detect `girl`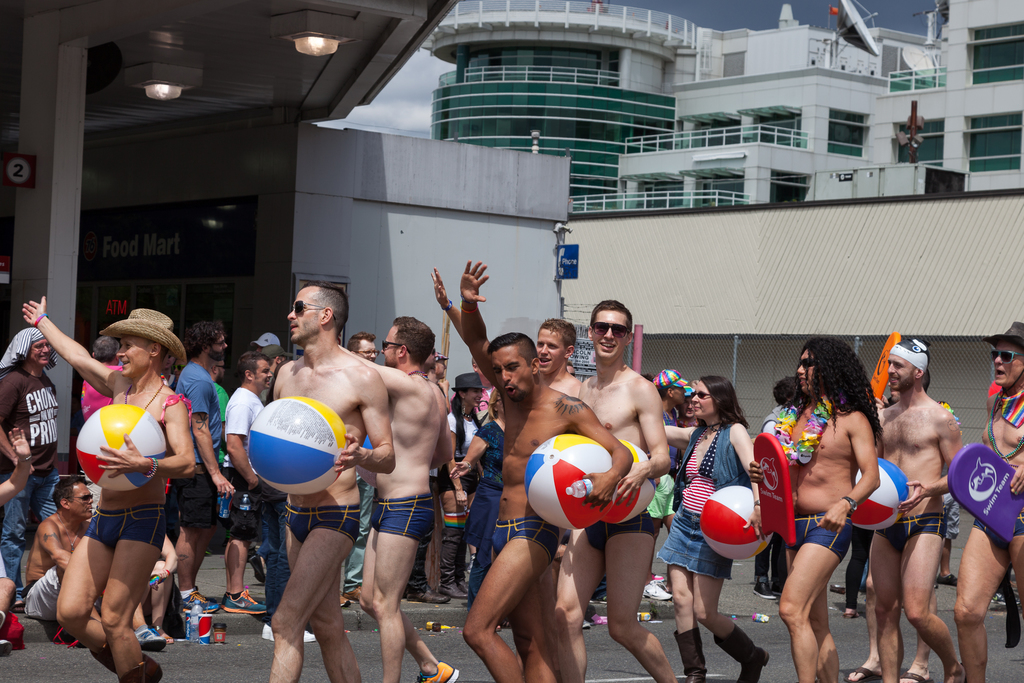
(442, 375, 483, 598)
